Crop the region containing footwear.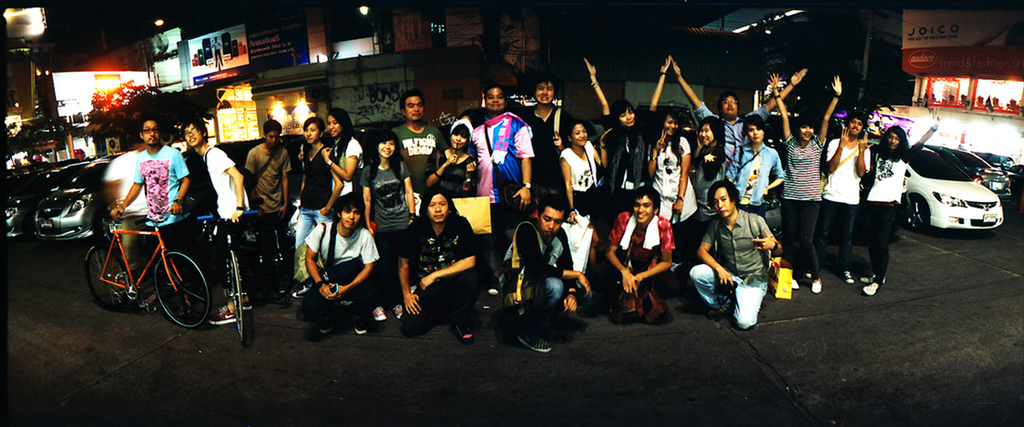
Crop region: [613, 291, 625, 320].
